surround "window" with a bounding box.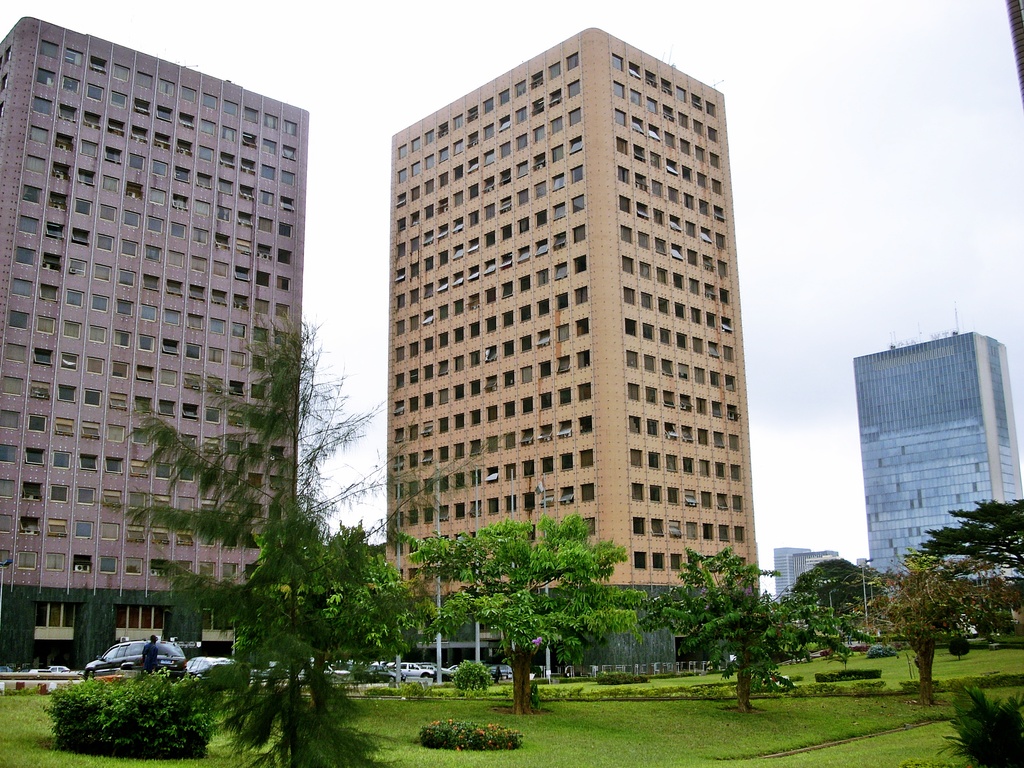
71:257:86:275.
